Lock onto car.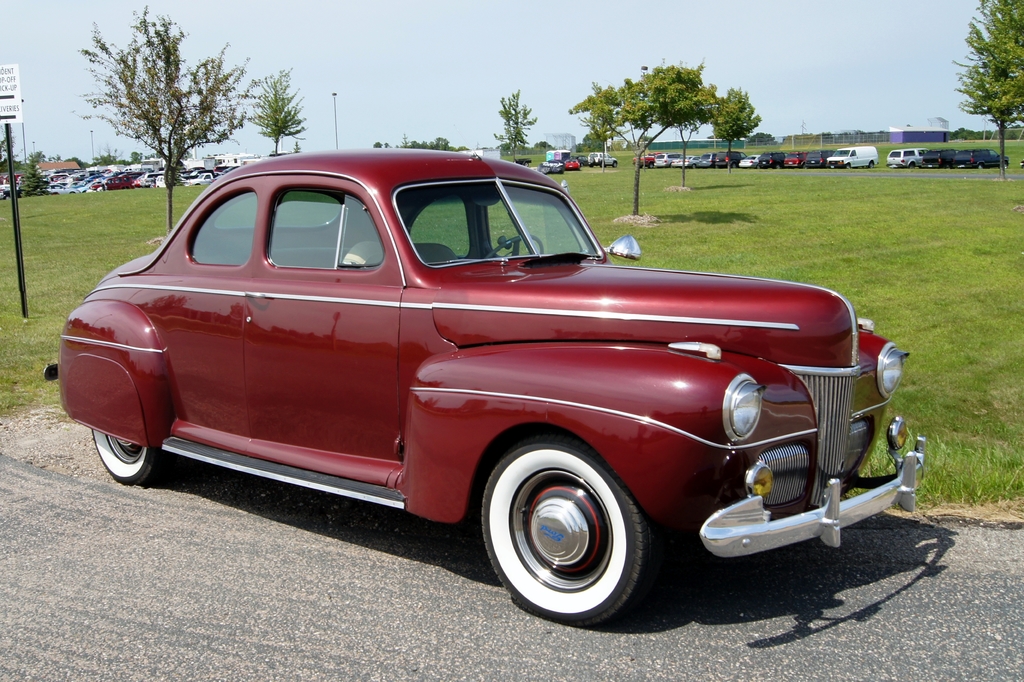
Locked: <bbox>587, 150, 618, 168</bbox>.
